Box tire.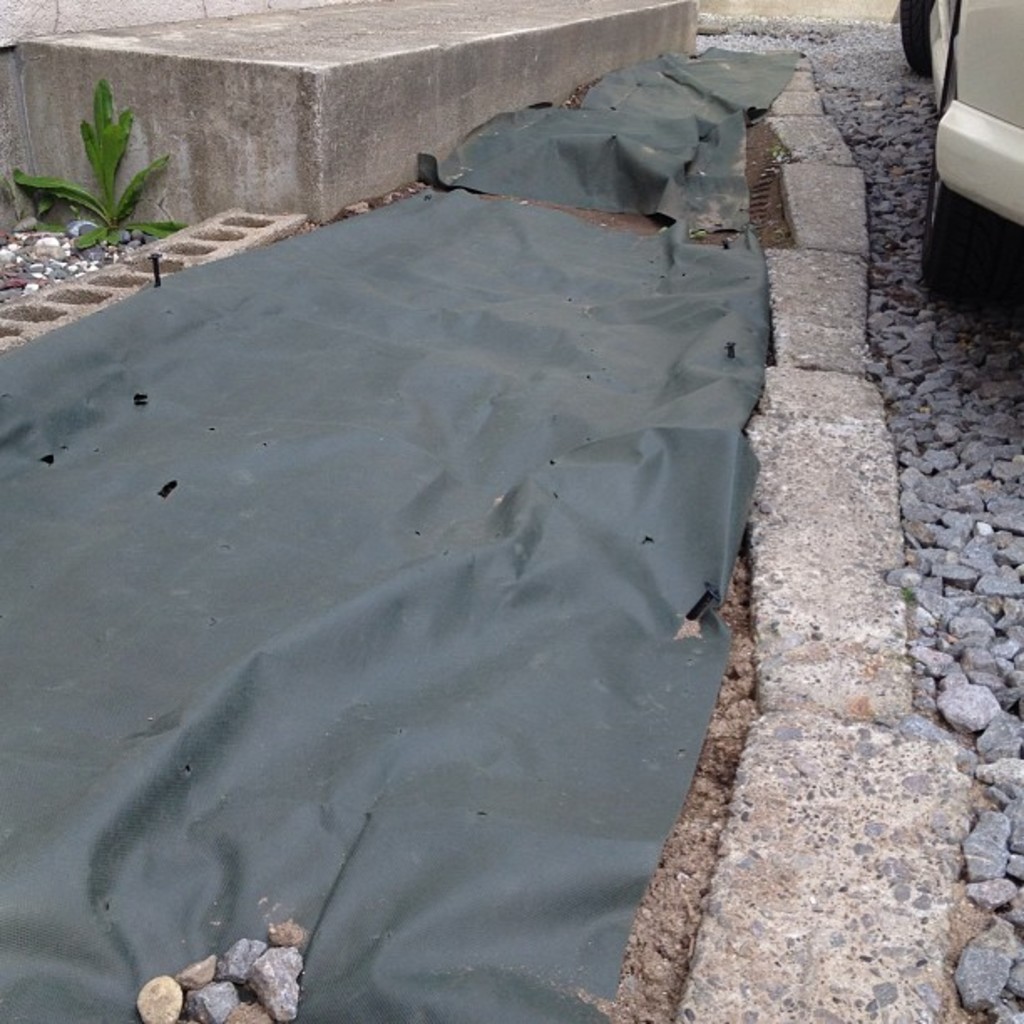
[x1=900, y1=0, x2=937, y2=74].
